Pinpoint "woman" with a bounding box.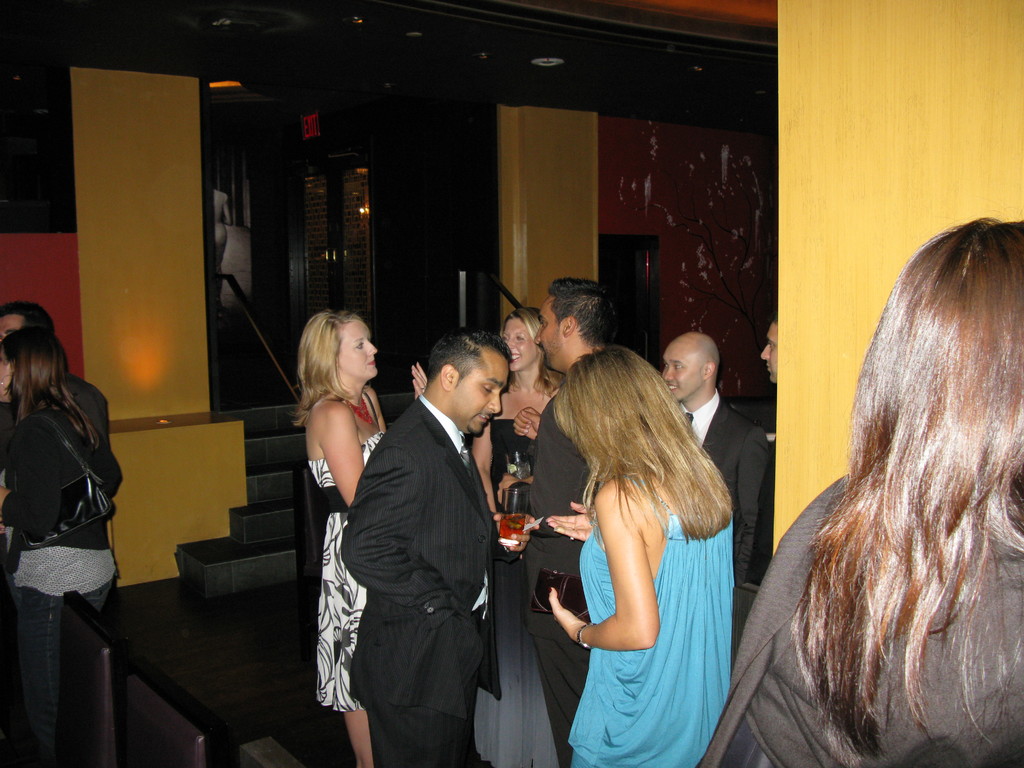
left=0, top=323, right=125, bottom=767.
